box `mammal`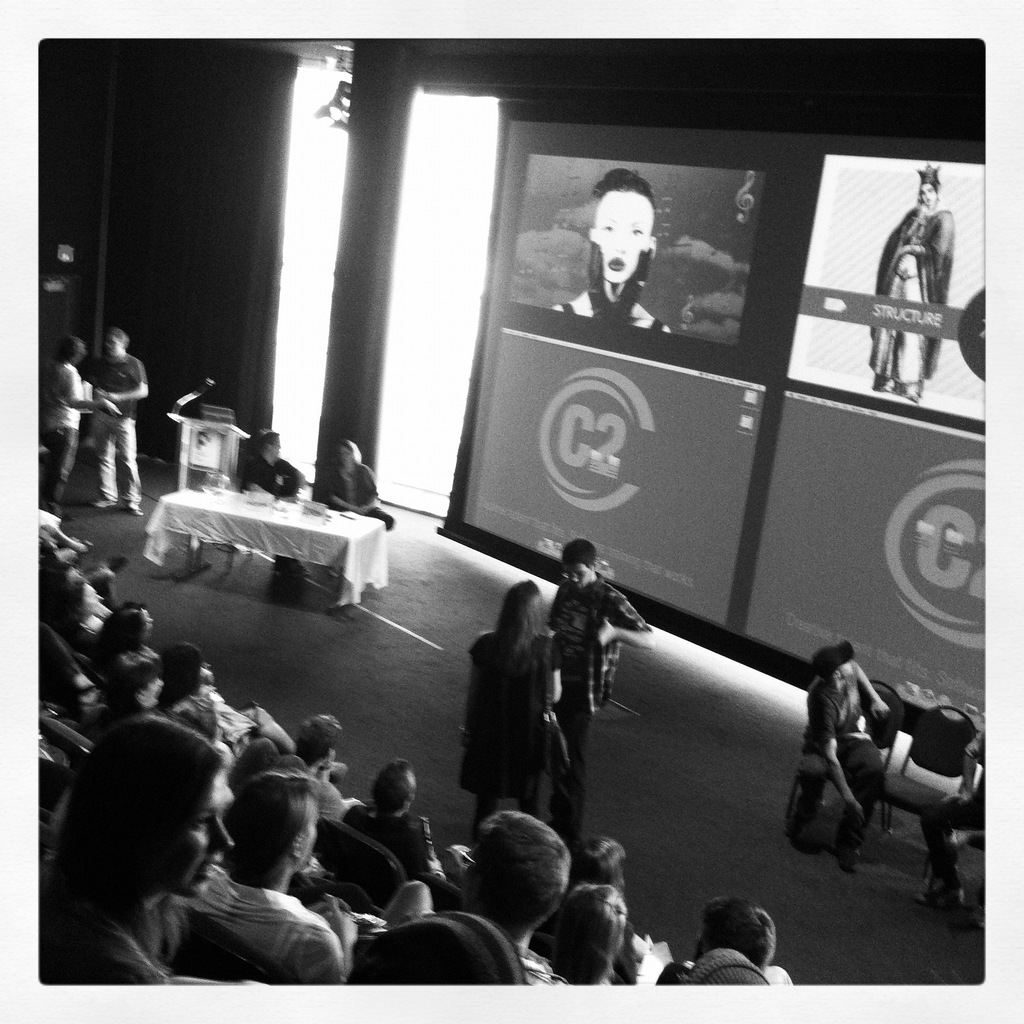
box=[405, 806, 559, 984]
